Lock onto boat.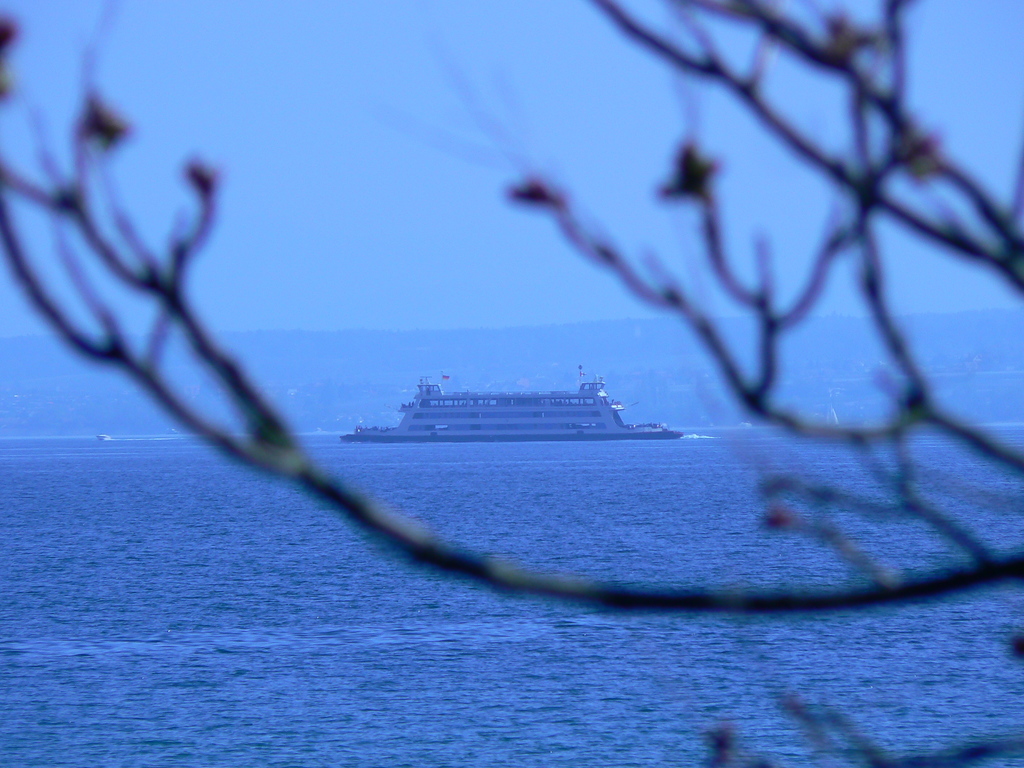
Locked: bbox=[367, 353, 682, 438].
